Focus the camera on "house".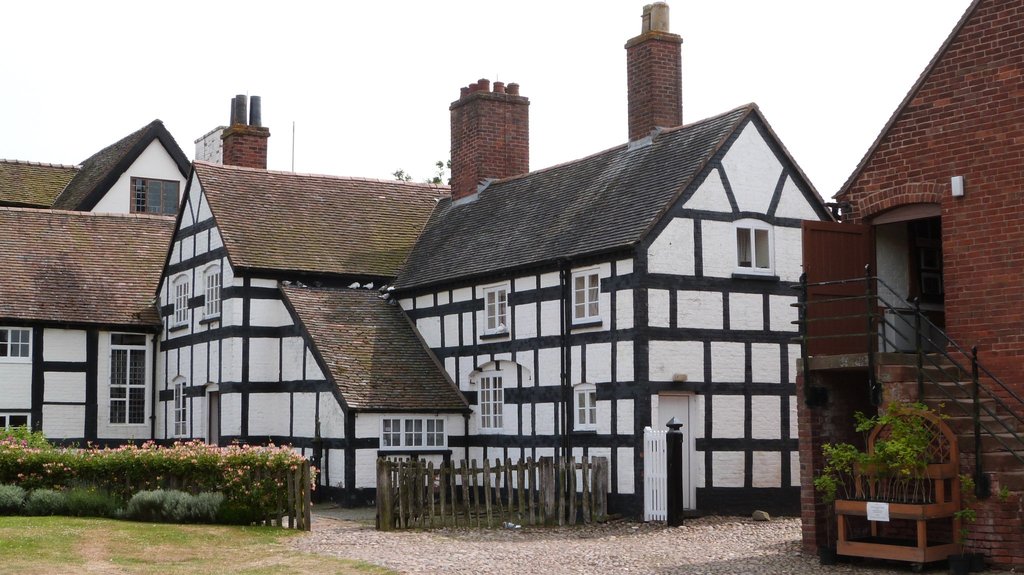
Focus region: <region>0, 120, 191, 218</region>.
